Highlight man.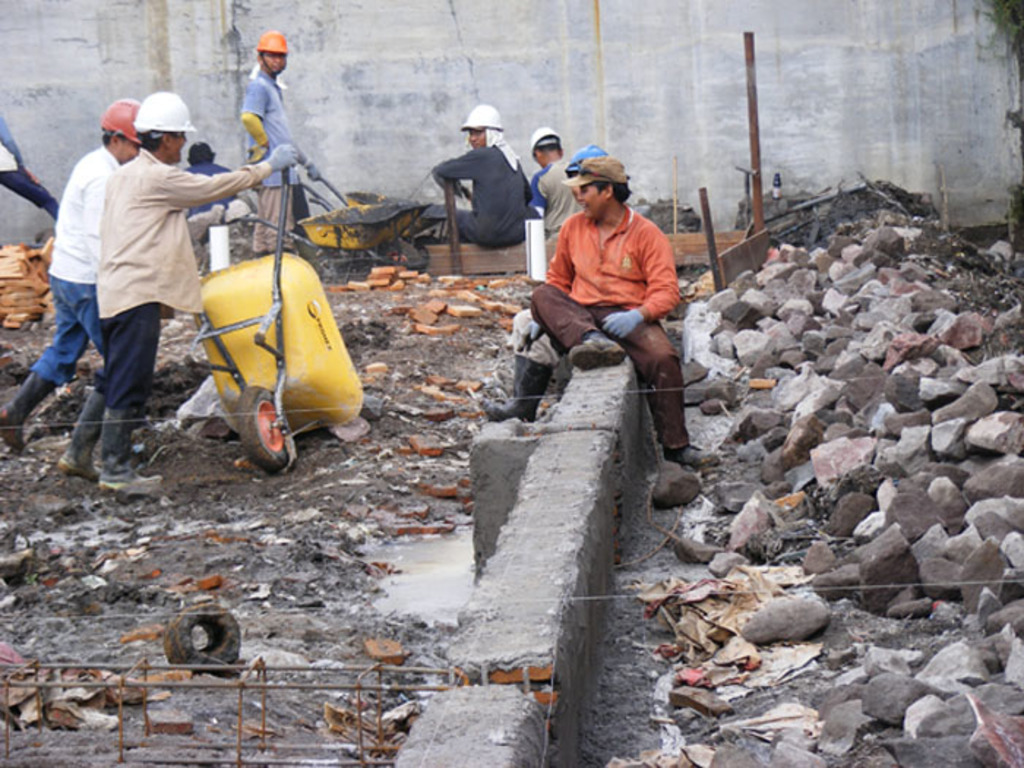
Highlighted region: 0/91/146/486.
